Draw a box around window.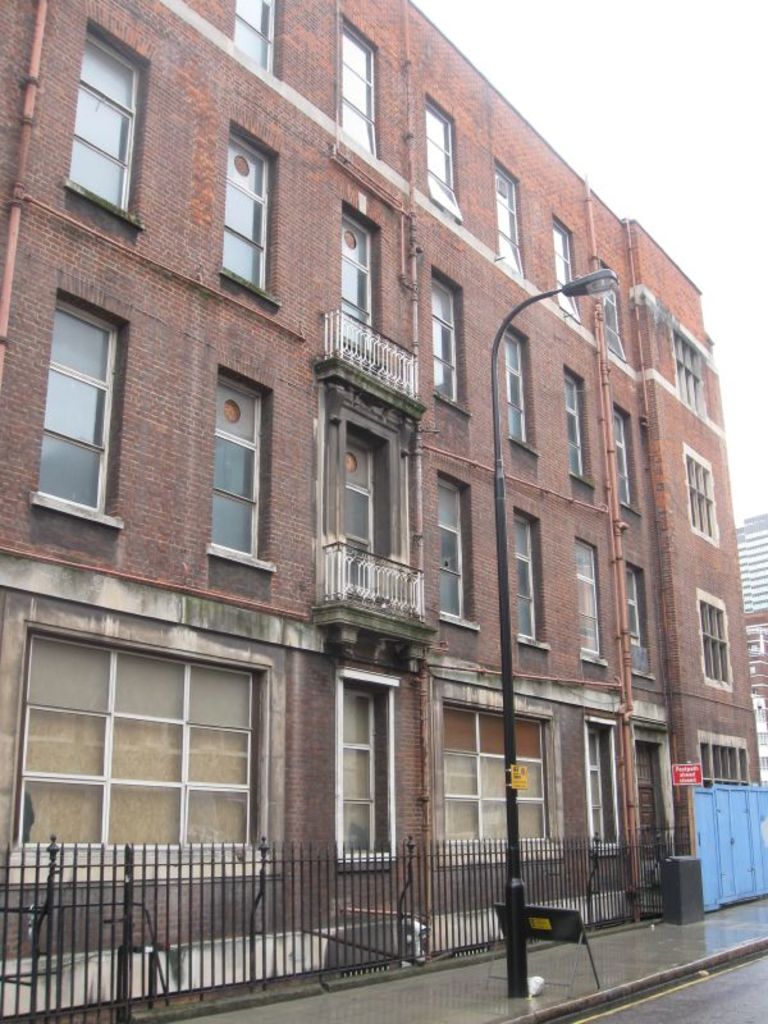
detection(552, 214, 581, 323).
